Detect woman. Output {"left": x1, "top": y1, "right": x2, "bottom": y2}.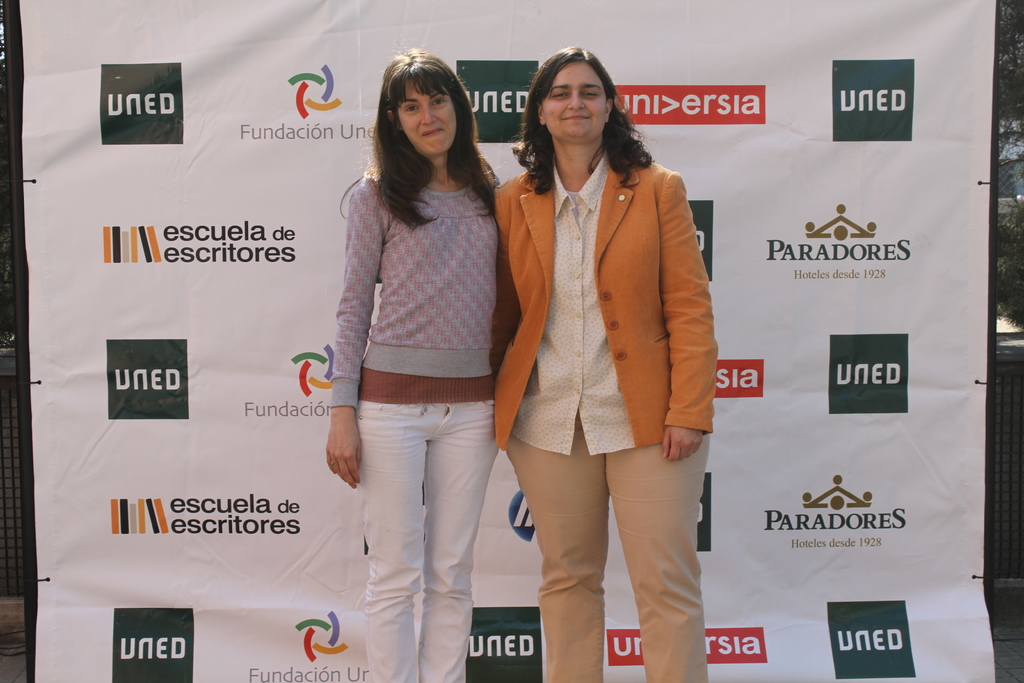
{"left": 447, "top": 73, "right": 712, "bottom": 678}.
